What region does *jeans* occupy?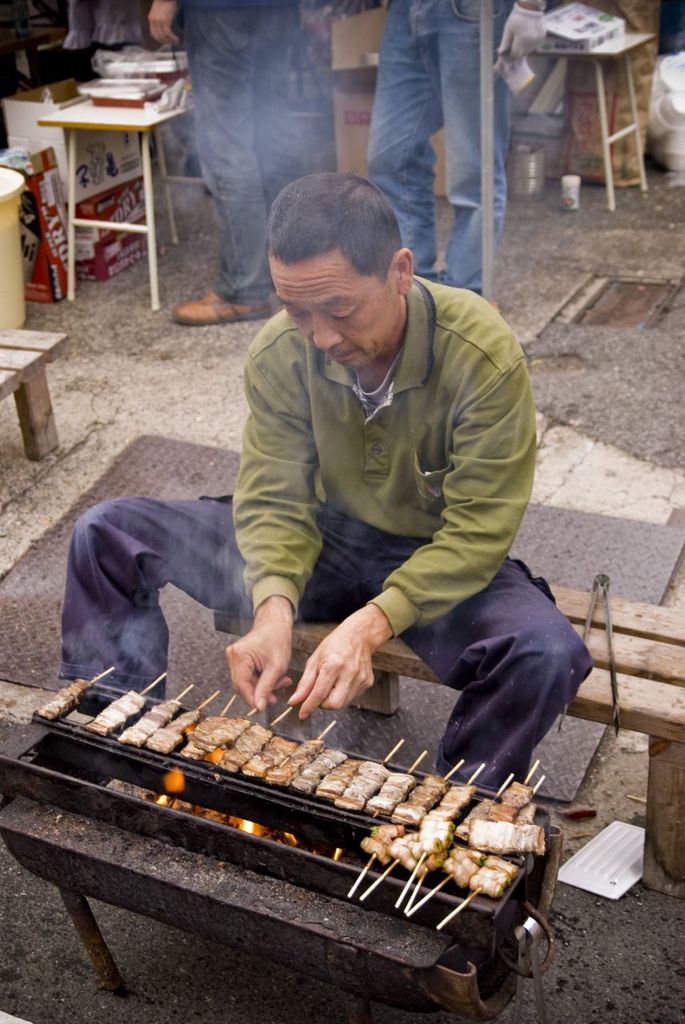
bbox=[180, 0, 308, 300].
